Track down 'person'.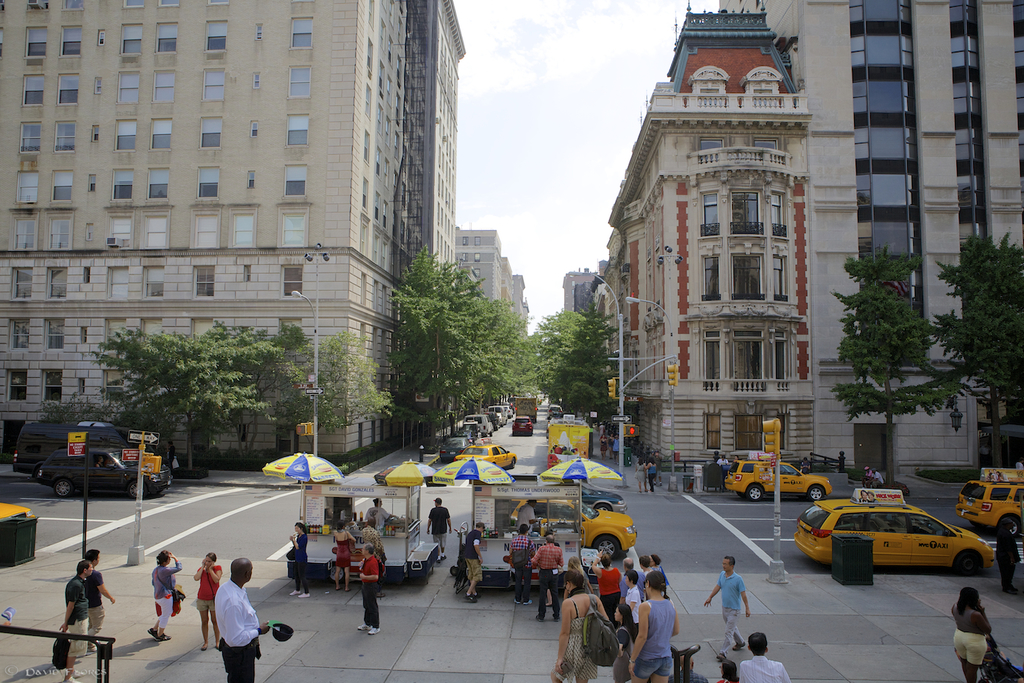
Tracked to {"left": 149, "top": 550, "right": 187, "bottom": 641}.
